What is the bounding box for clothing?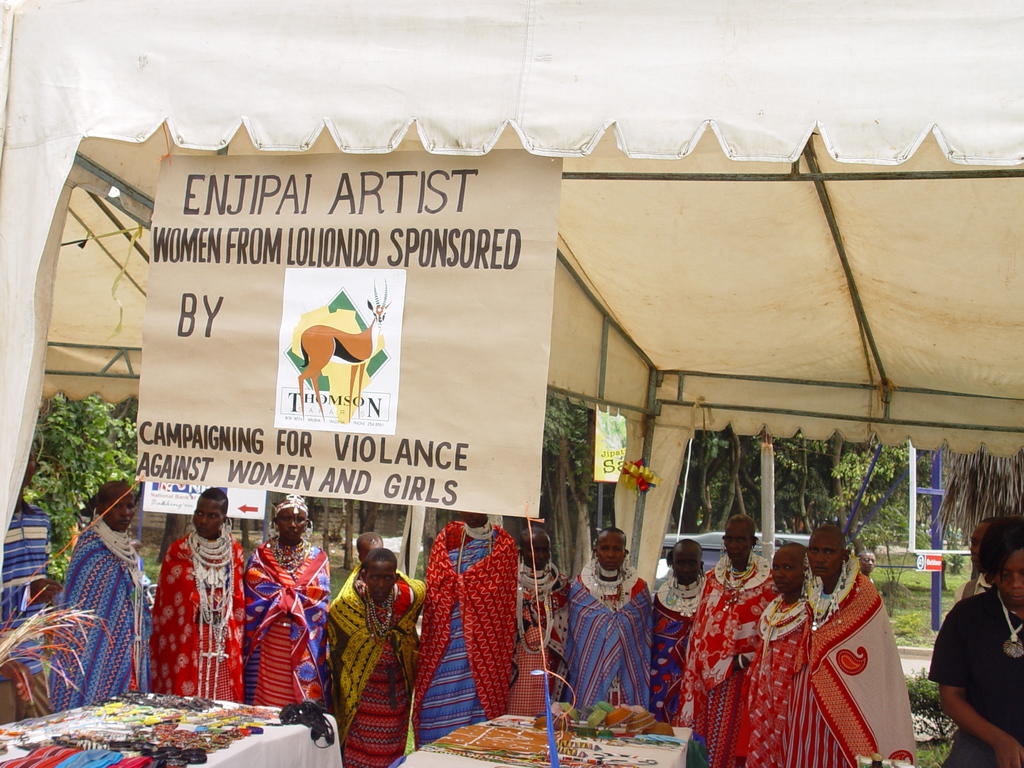
BBox(649, 570, 711, 719).
